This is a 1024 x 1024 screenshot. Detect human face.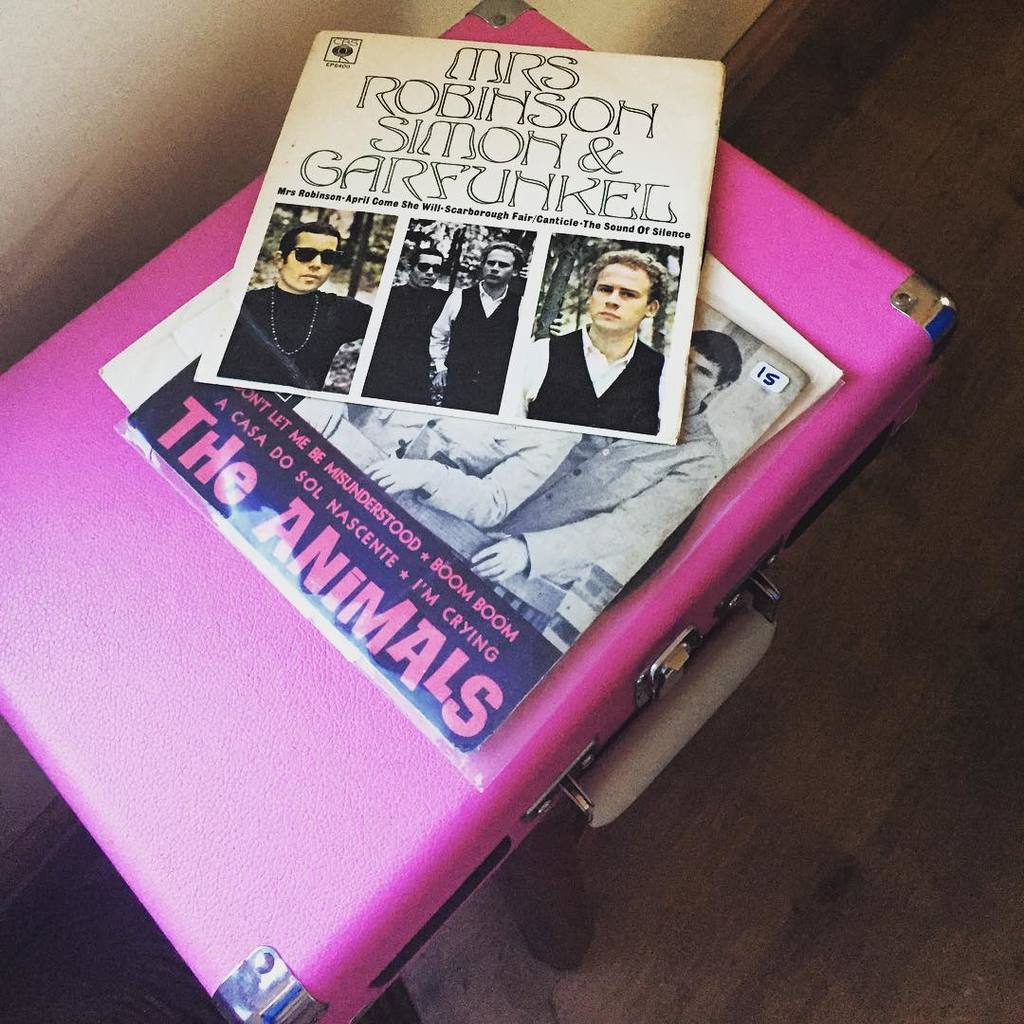
482:246:521:288.
